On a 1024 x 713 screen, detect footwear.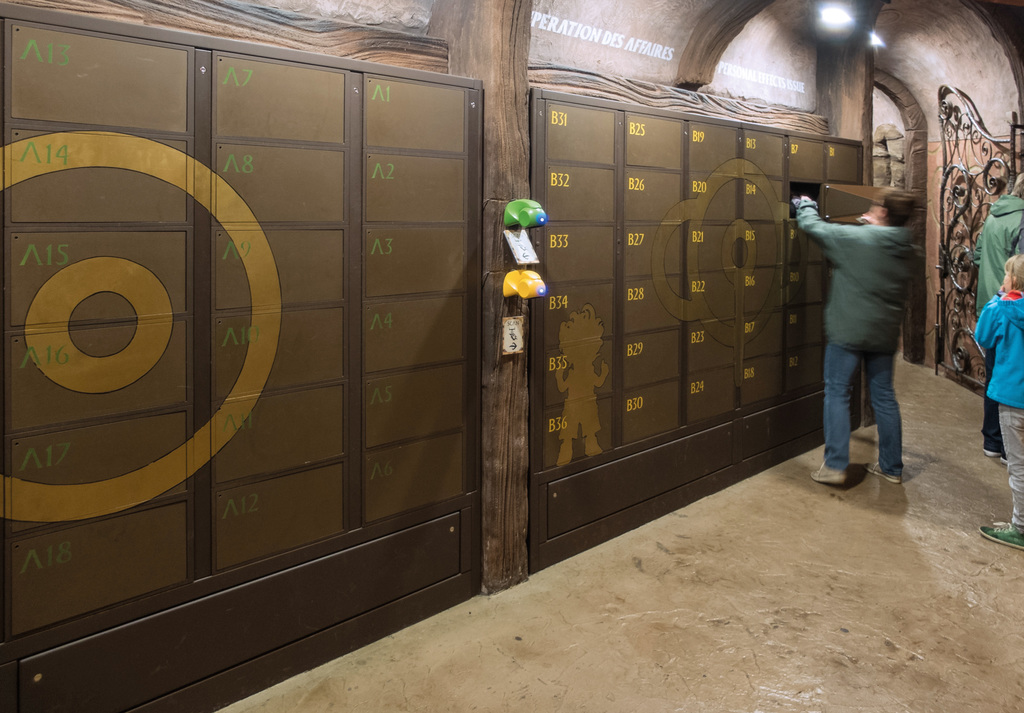
<bbox>811, 461, 846, 482</bbox>.
